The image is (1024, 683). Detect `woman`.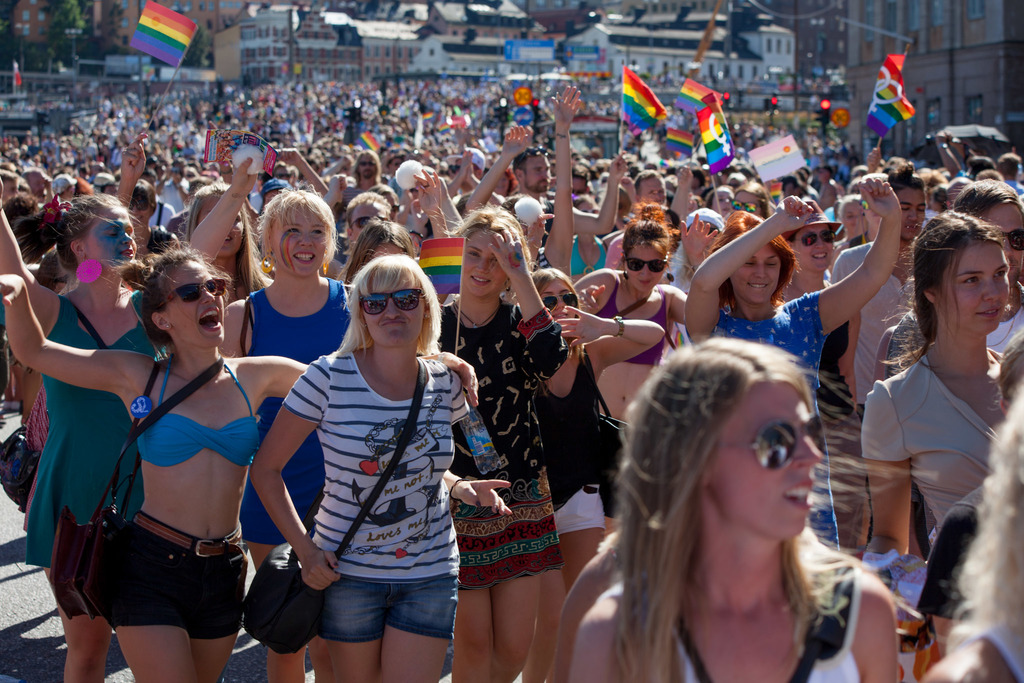
Detection: region(575, 201, 682, 412).
